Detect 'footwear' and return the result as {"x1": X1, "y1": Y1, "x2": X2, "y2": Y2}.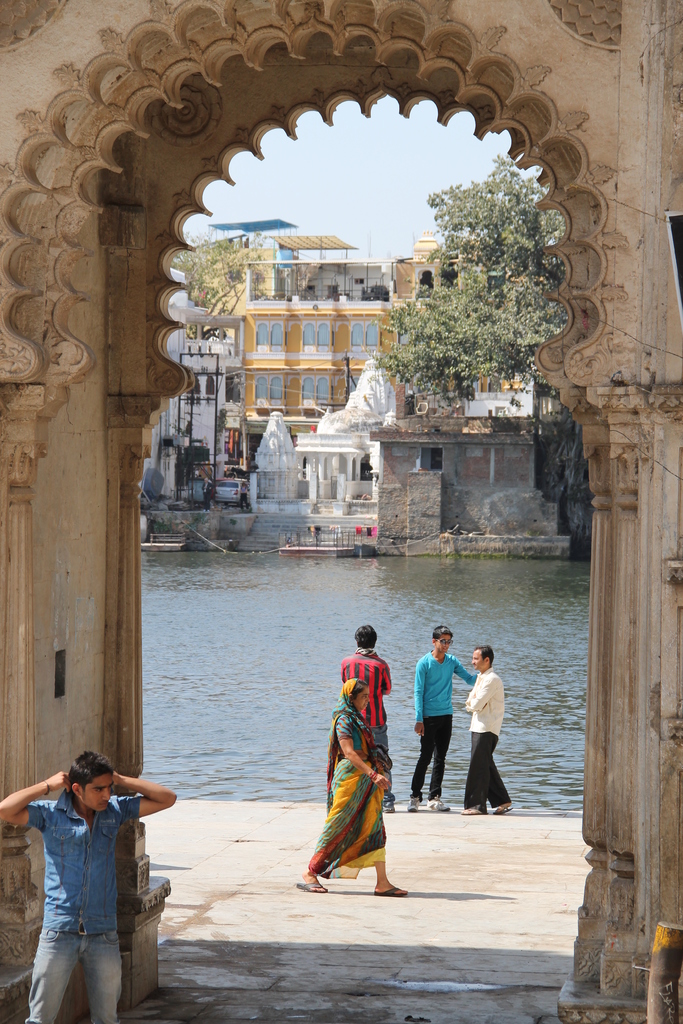
{"x1": 363, "y1": 877, "x2": 401, "y2": 896}.
